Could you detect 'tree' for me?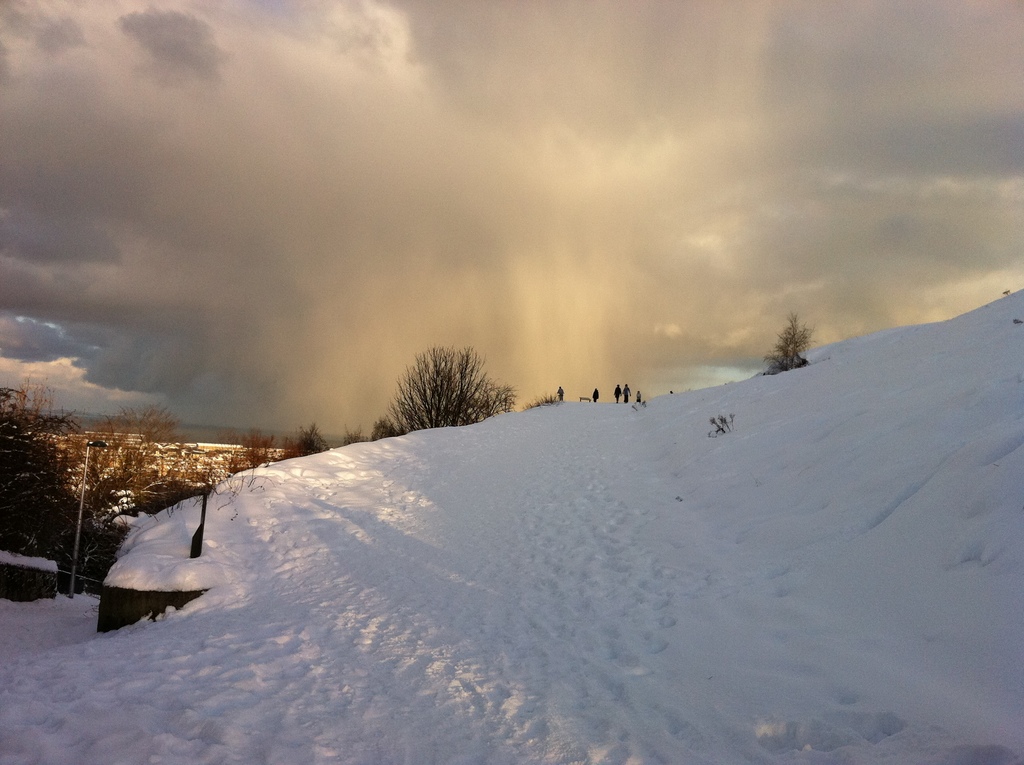
Detection result: 2, 380, 135, 606.
